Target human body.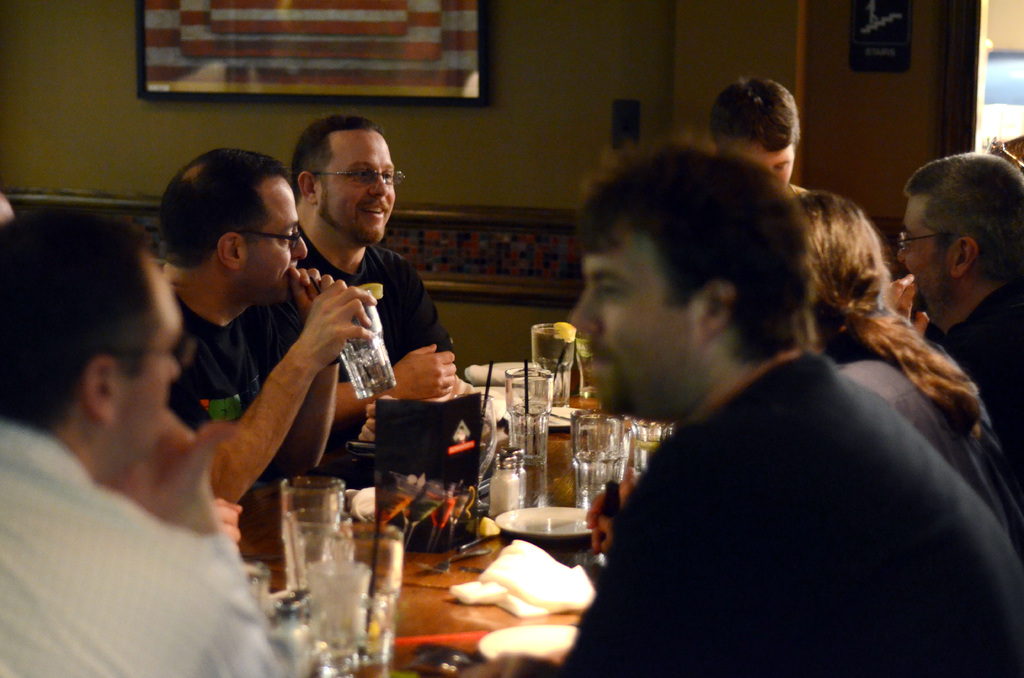
Target region: l=698, t=76, r=815, b=207.
